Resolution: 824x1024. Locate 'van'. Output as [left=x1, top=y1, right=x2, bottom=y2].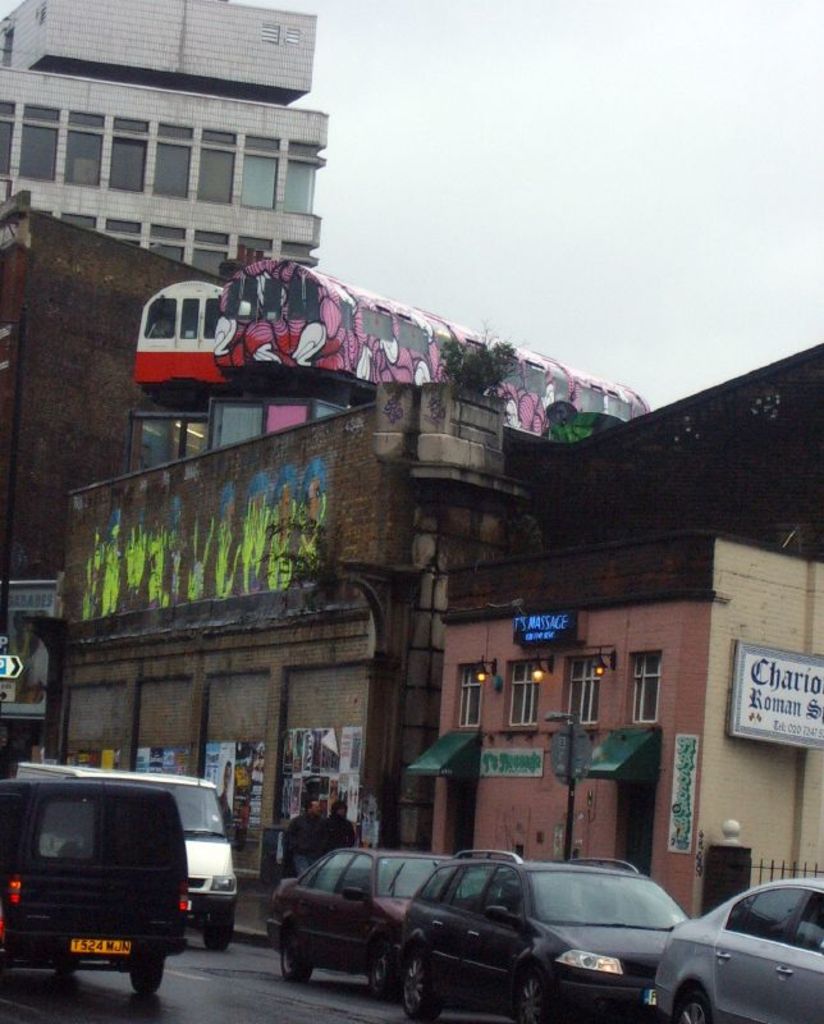
[left=120, top=769, right=244, bottom=947].
